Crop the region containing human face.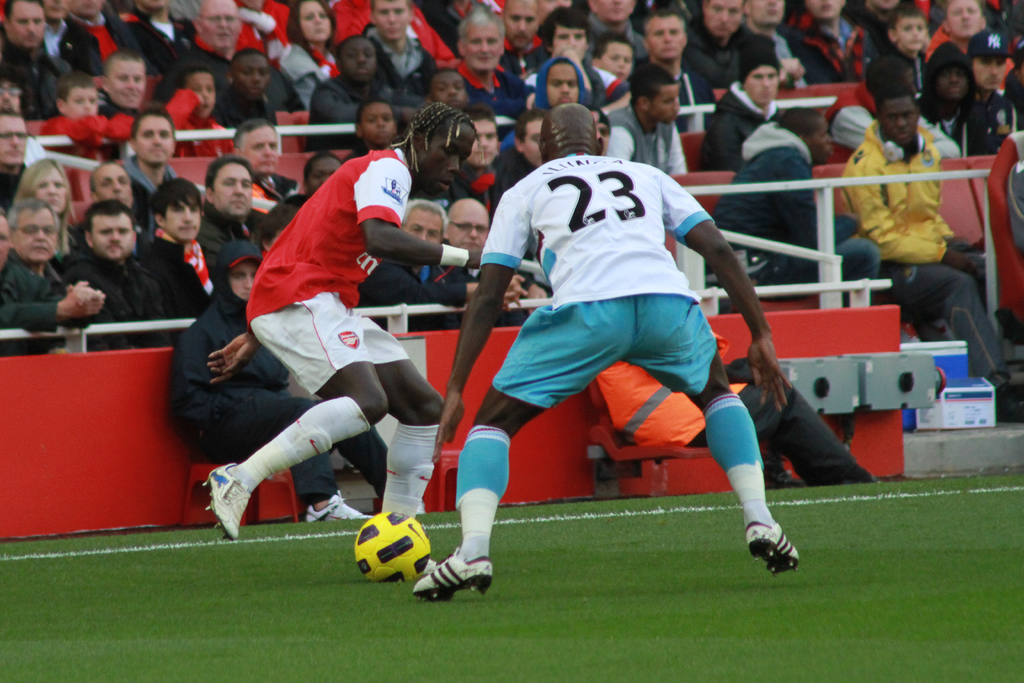
Crop region: <region>307, 156, 343, 198</region>.
